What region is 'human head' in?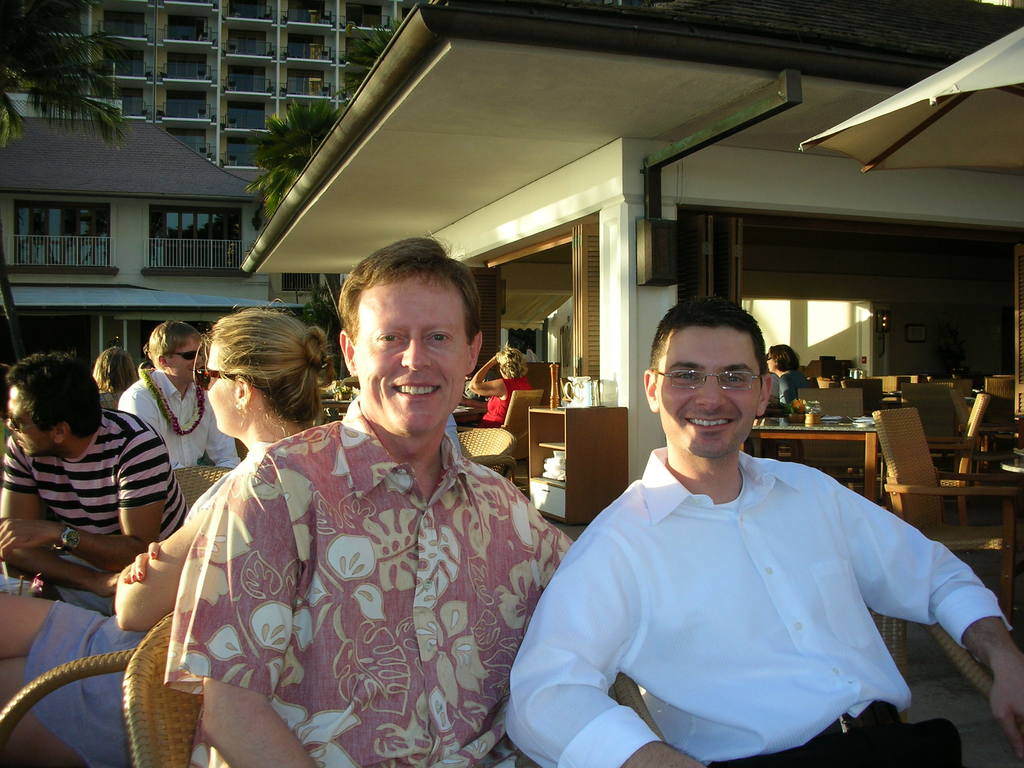
detection(765, 342, 799, 376).
